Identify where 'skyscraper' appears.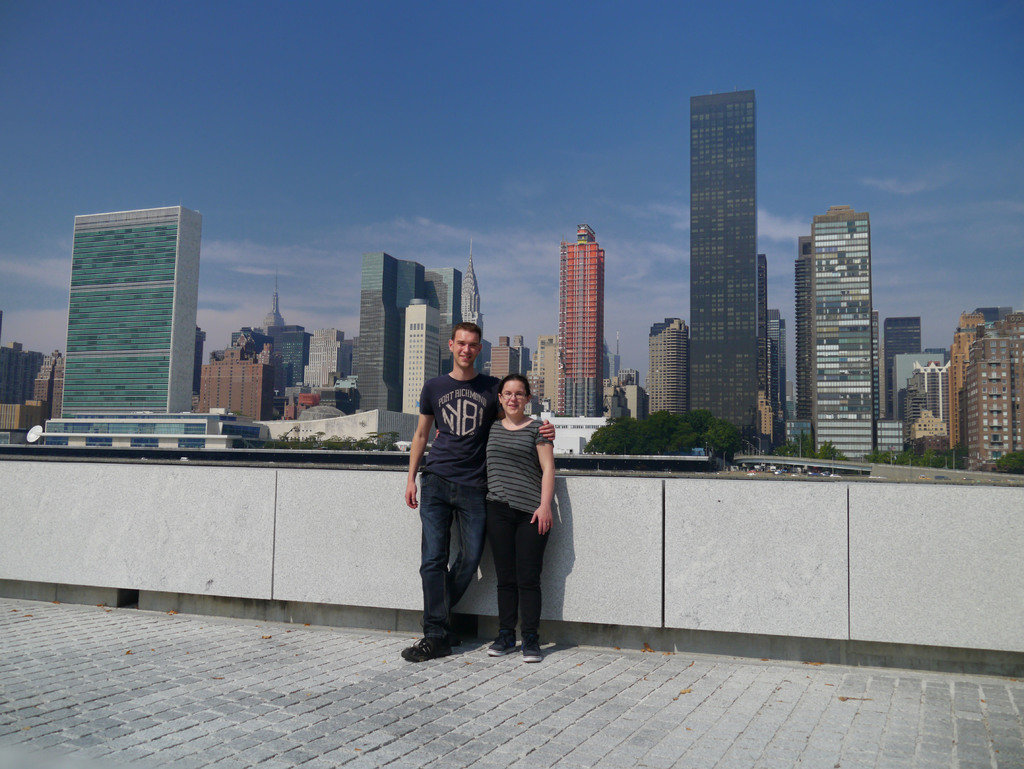
Appears at <region>689, 90, 756, 452</region>.
